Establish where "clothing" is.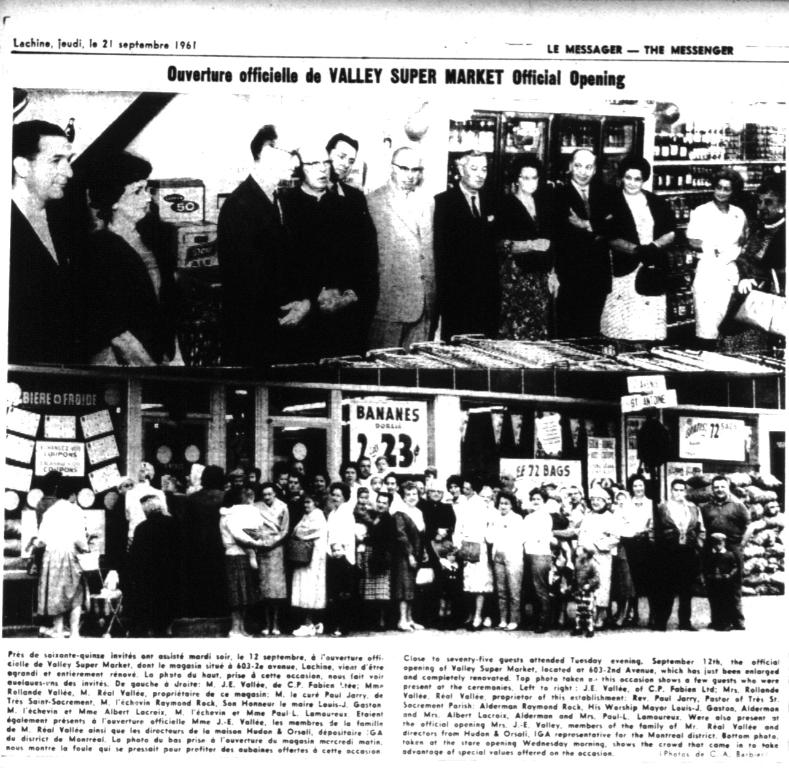
Established at box=[354, 510, 397, 605].
